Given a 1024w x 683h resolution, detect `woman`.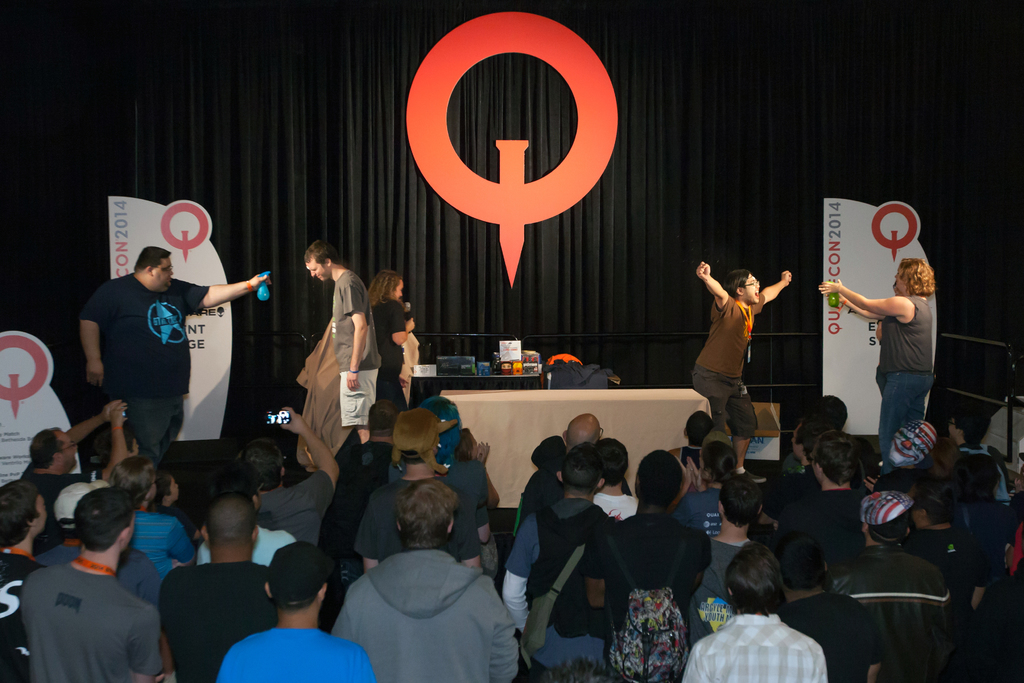
(left=364, top=274, right=417, bottom=426).
